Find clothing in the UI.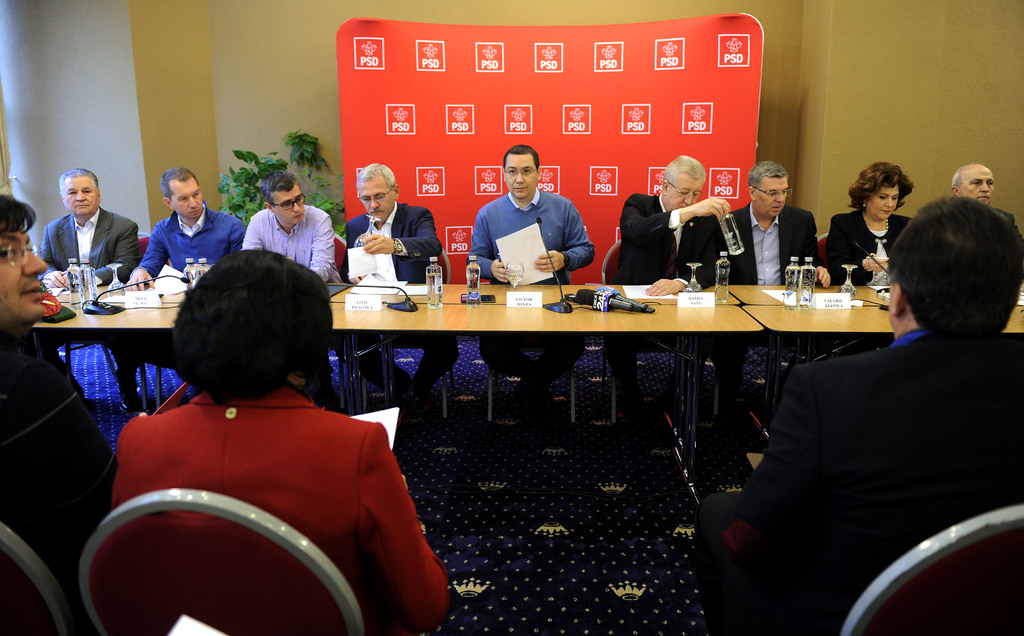
UI element at BBox(819, 210, 912, 290).
